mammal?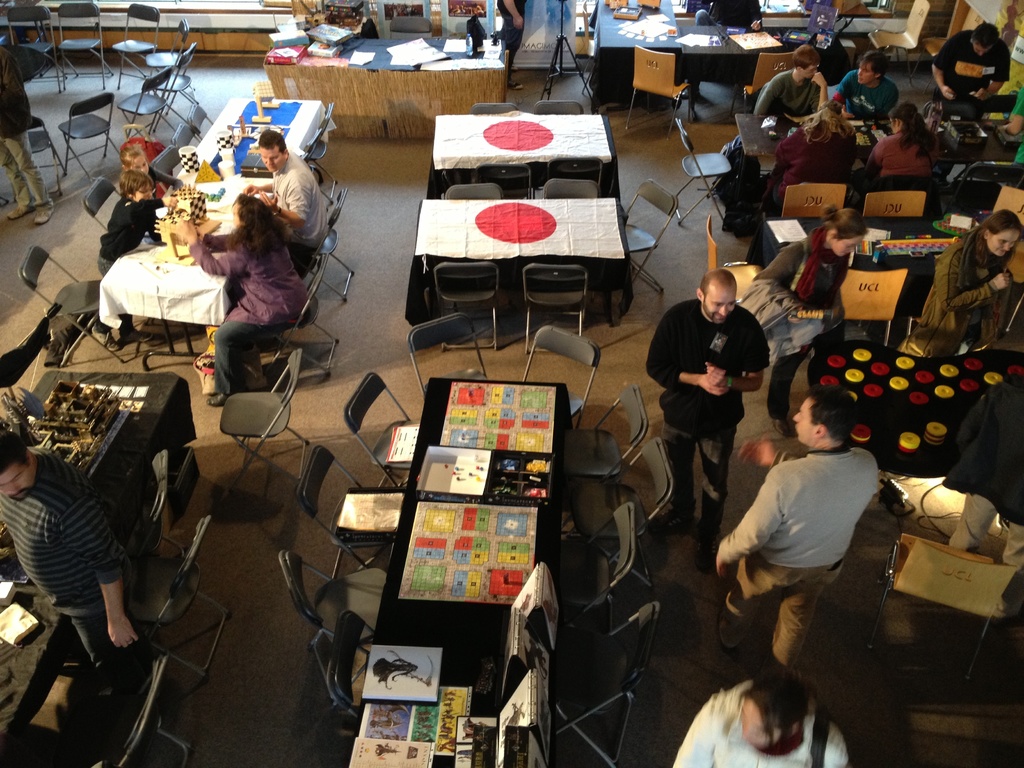
{"x1": 720, "y1": 390, "x2": 900, "y2": 646}
